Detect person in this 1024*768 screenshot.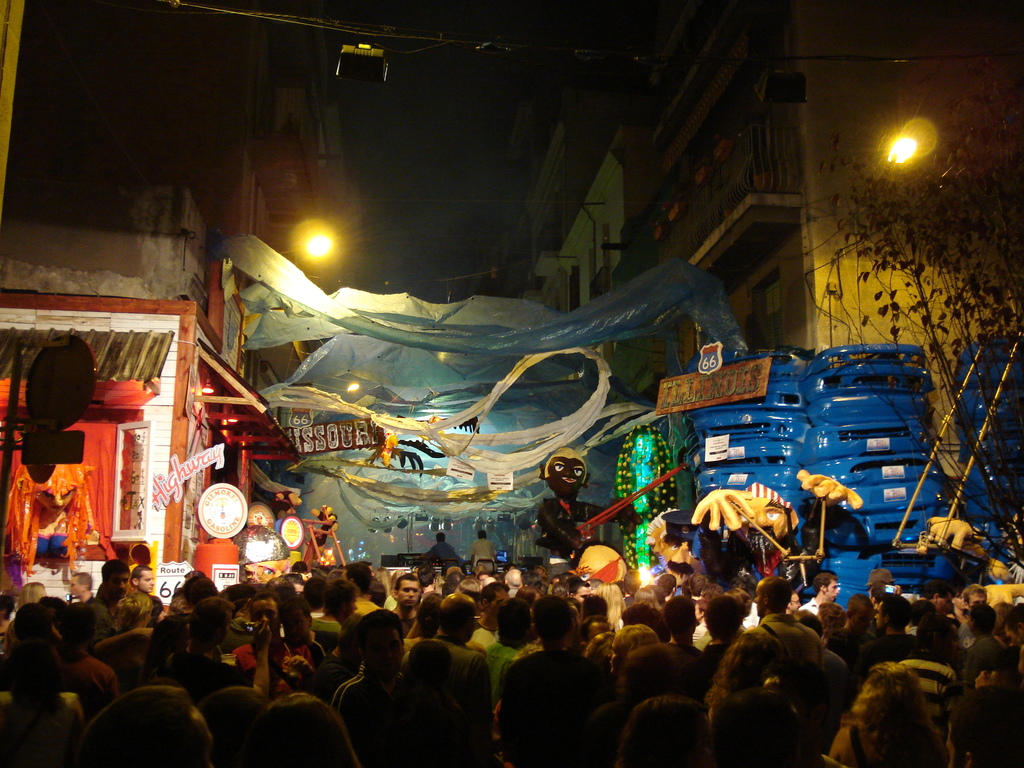
Detection: bbox(51, 602, 114, 712).
